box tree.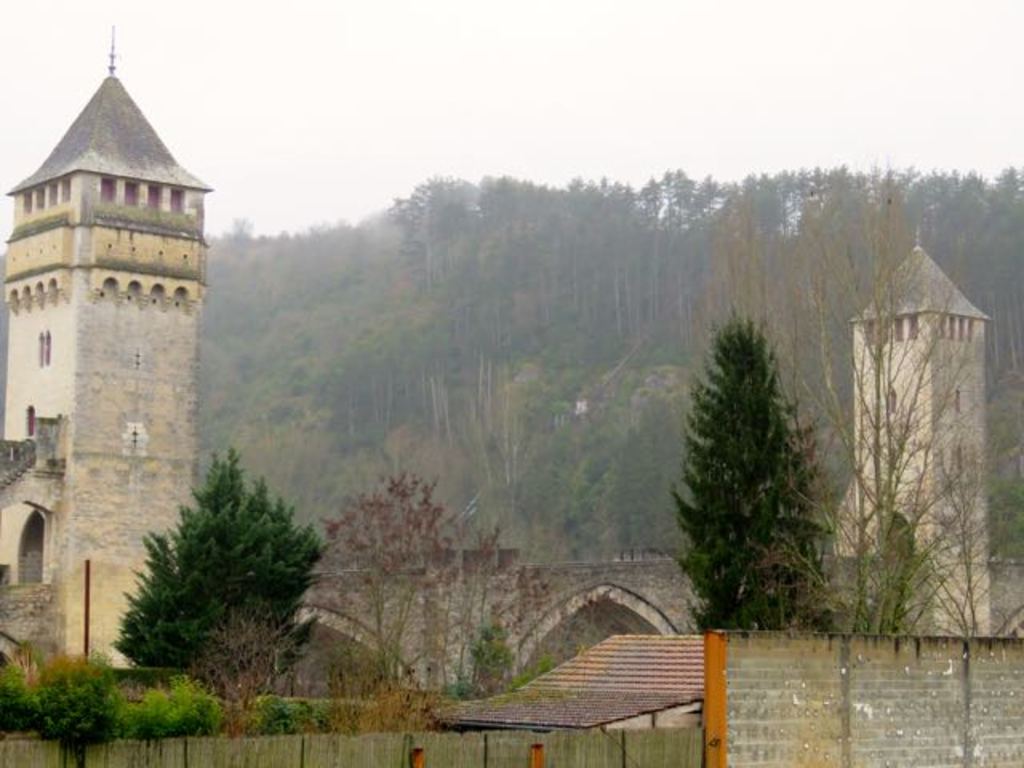
282:461:573:694.
